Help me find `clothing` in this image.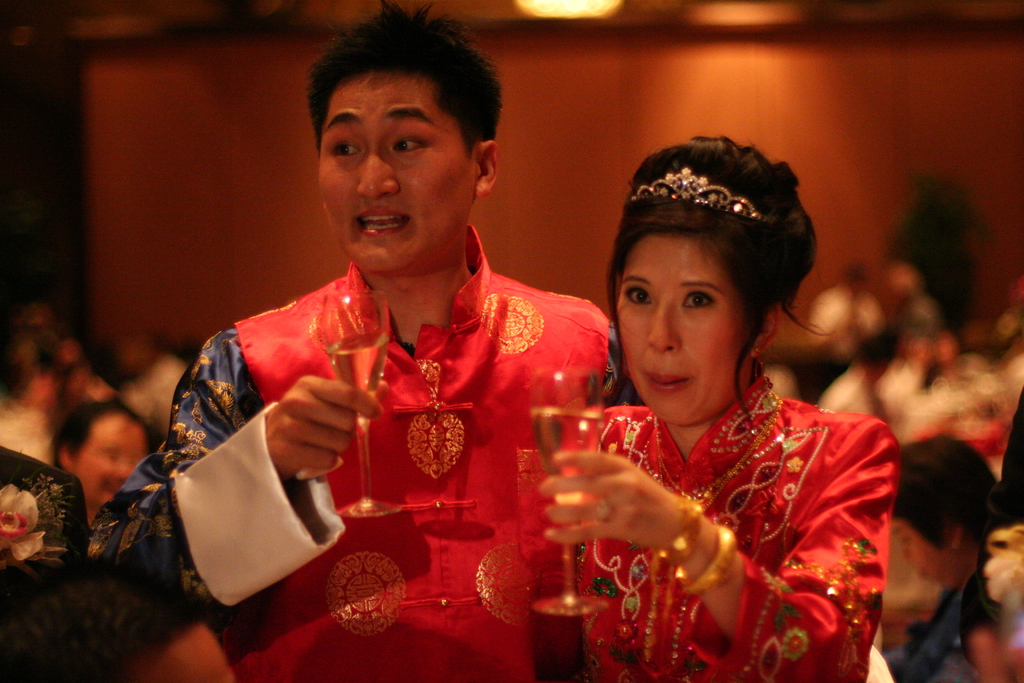
Found it: (0, 439, 83, 645).
